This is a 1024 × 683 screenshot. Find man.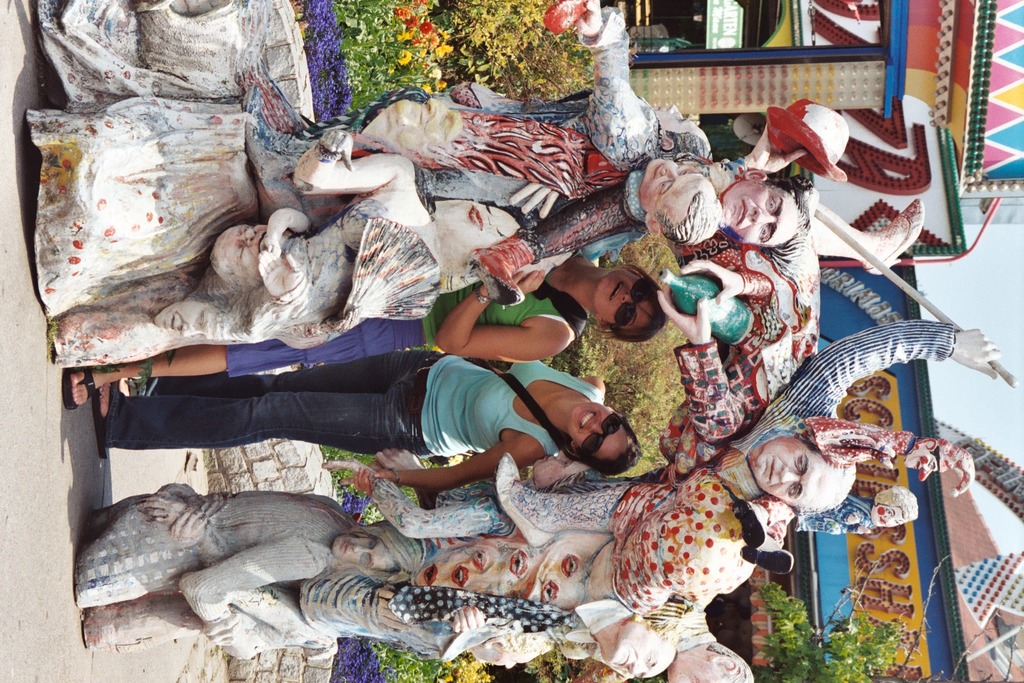
Bounding box: locate(355, 0, 827, 282).
